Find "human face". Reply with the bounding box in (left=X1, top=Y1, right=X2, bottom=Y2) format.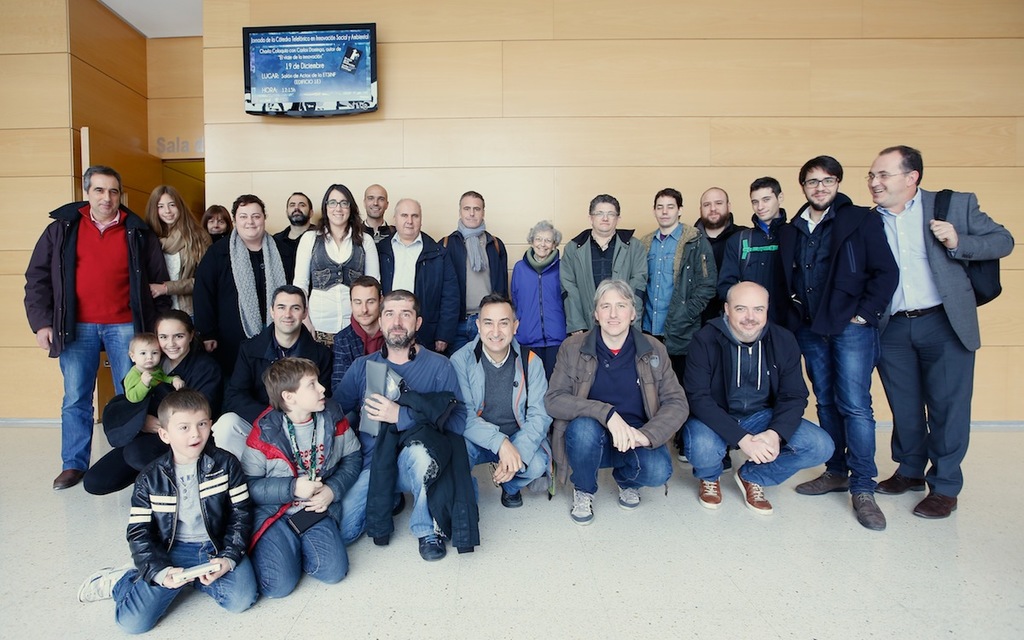
(left=866, top=151, right=906, bottom=207).
